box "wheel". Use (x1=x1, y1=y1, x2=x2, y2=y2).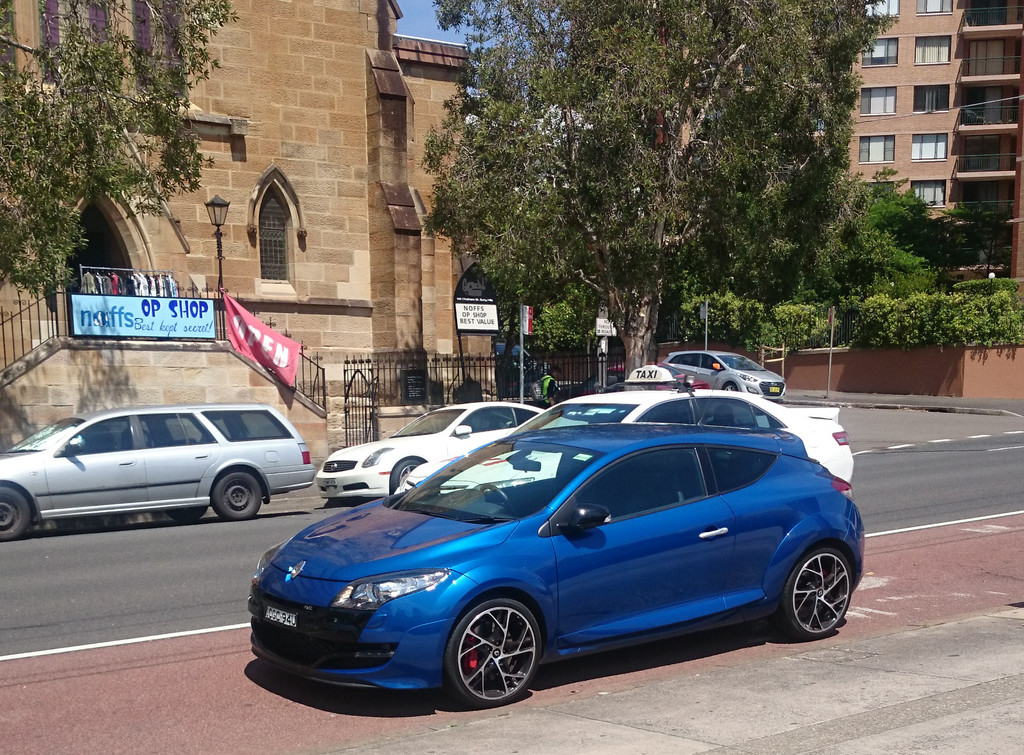
(x1=778, y1=546, x2=855, y2=640).
